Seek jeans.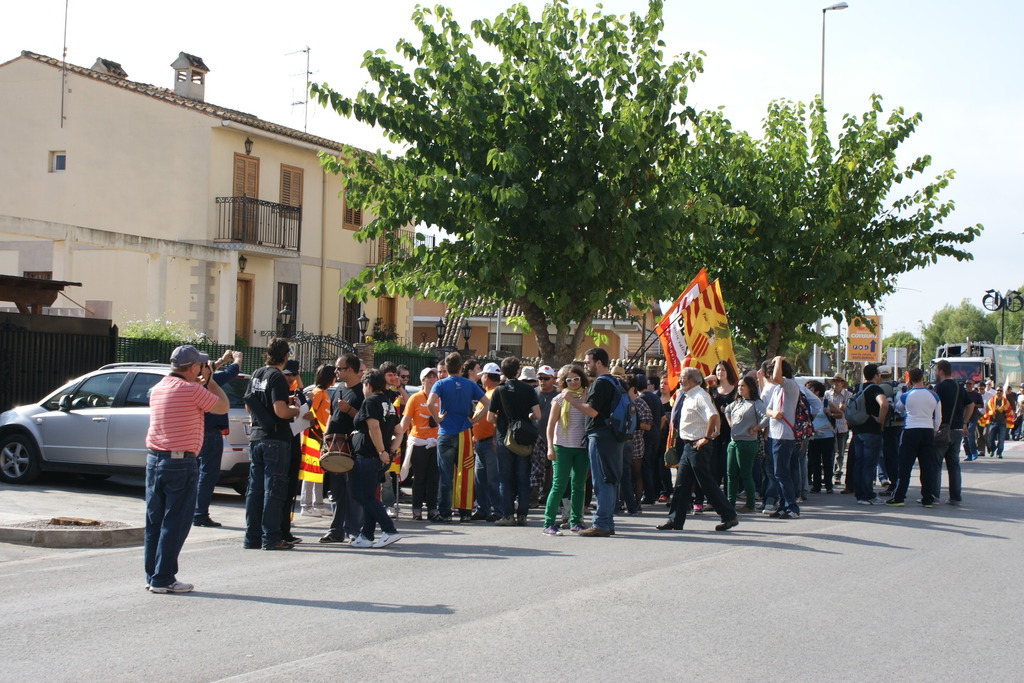
(left=583, top=434, right=627, bottom=529).
